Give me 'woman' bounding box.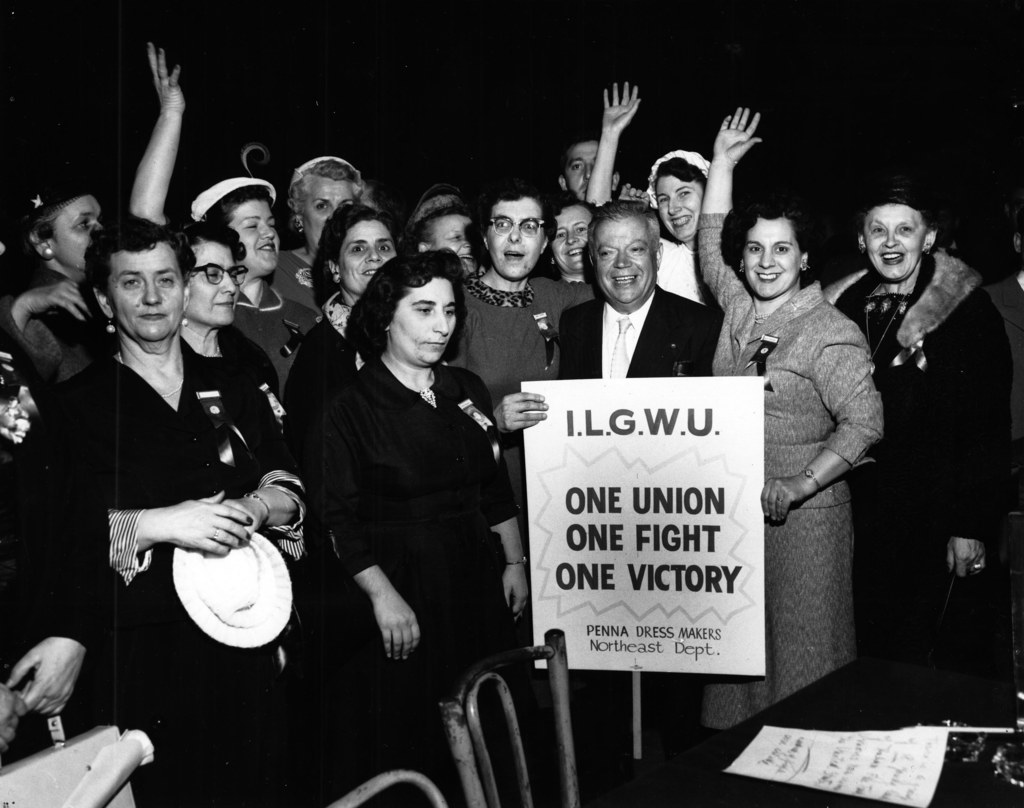
<box>179,221,287,437</box>.
